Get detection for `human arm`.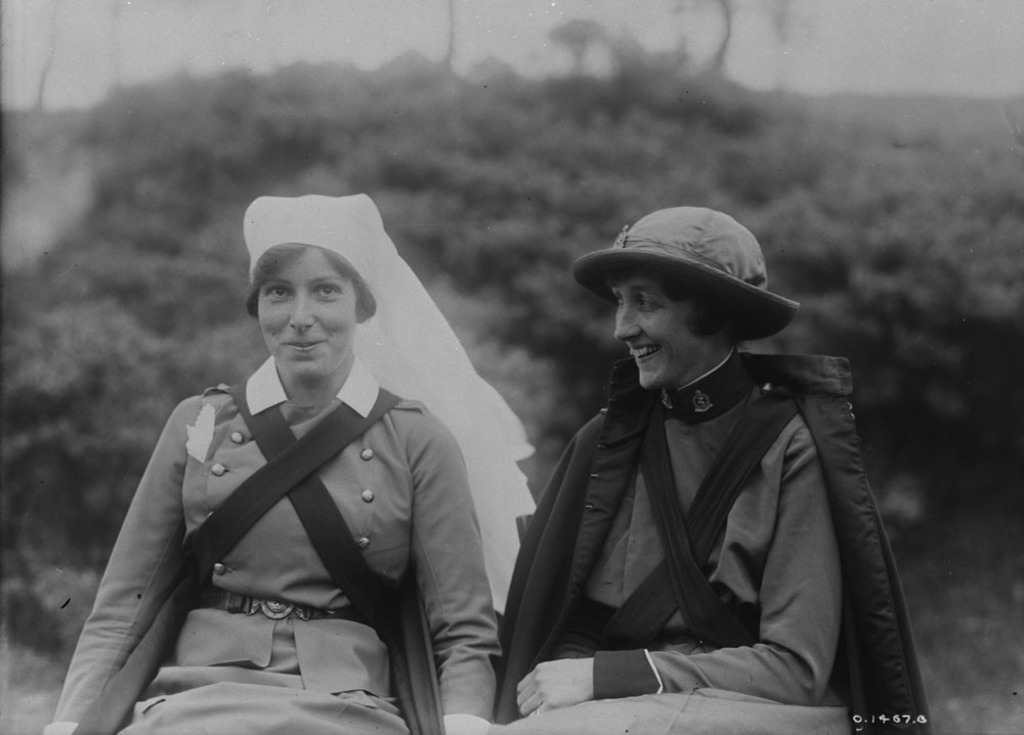
Detection: x1=511, y1=426, x2=847, y2=716.
